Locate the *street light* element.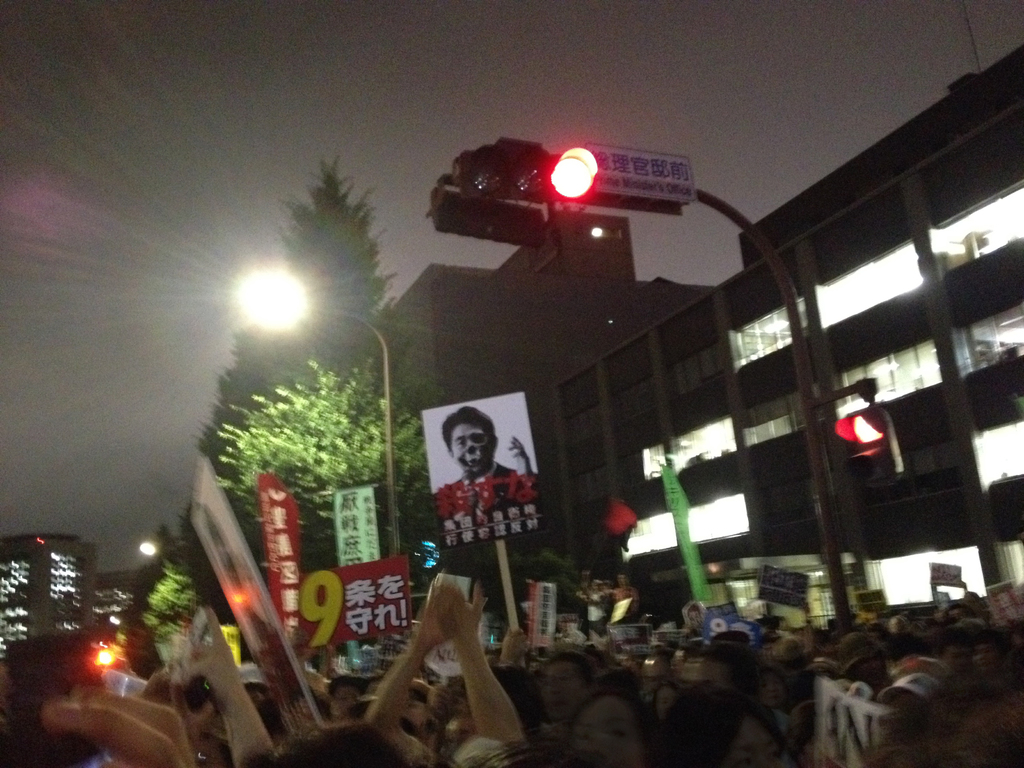
Element bbox: [136, 545, 182, 597].
